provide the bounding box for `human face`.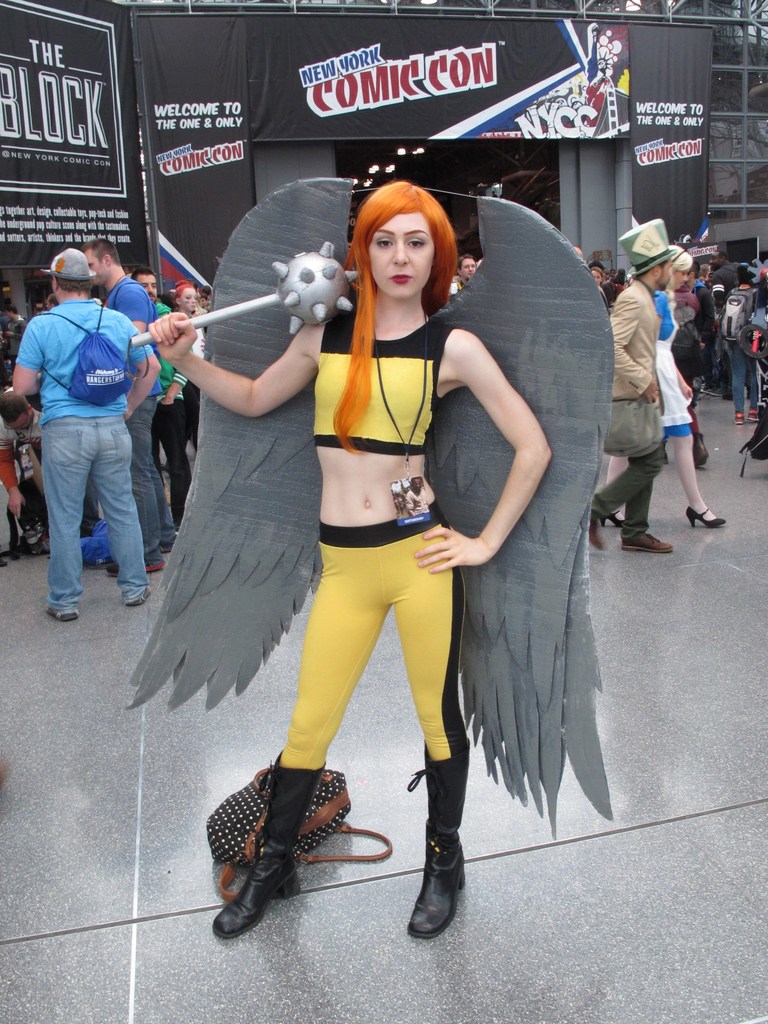
left=365, top=209, right=436, bottom=304.
